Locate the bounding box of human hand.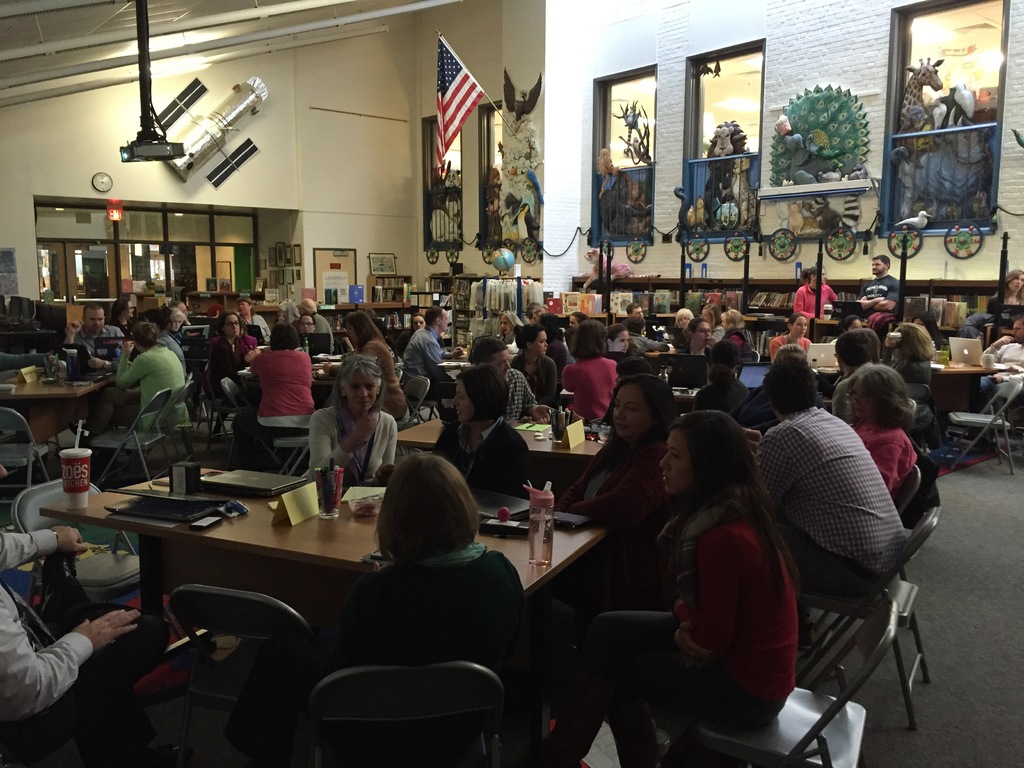
Bounding box: 65, 321, 85, 336.
